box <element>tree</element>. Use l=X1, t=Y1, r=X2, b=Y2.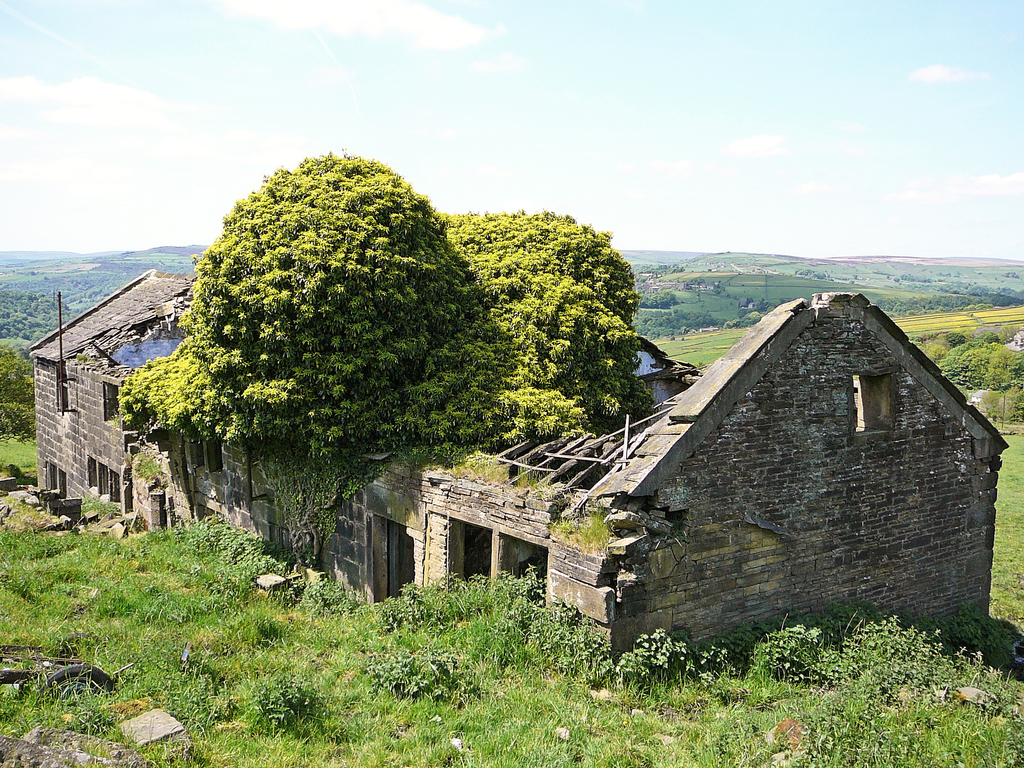
l=948, t=346, r=997, b=424.
